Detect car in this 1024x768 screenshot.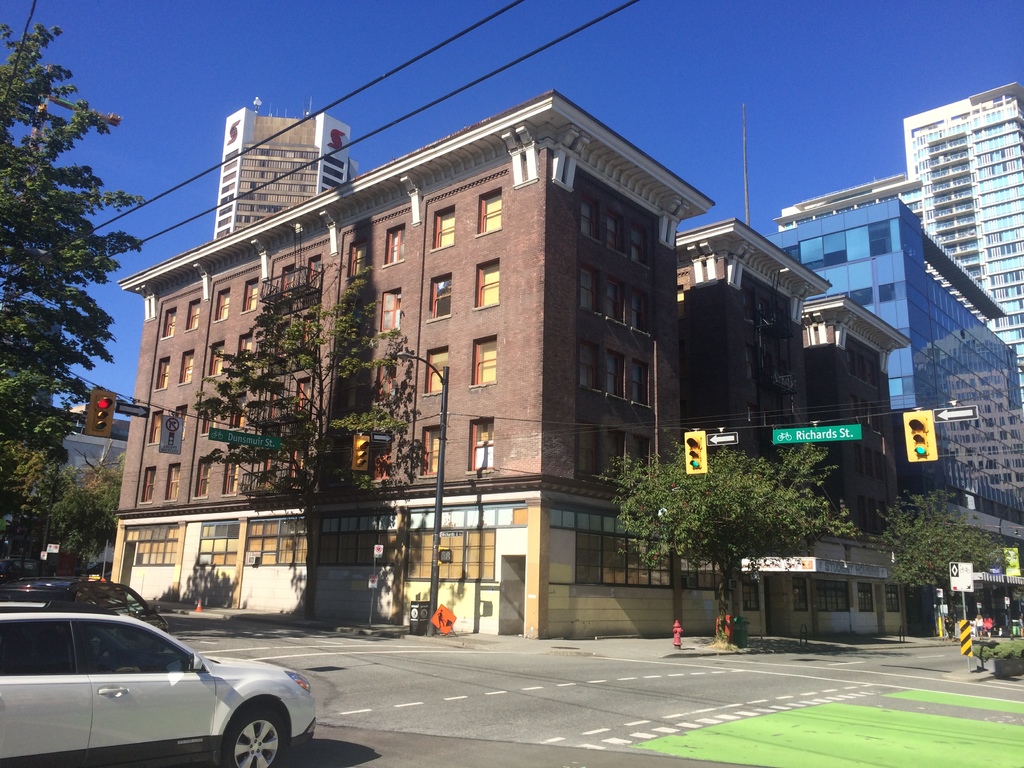
Detection: 76/559/114/575.
